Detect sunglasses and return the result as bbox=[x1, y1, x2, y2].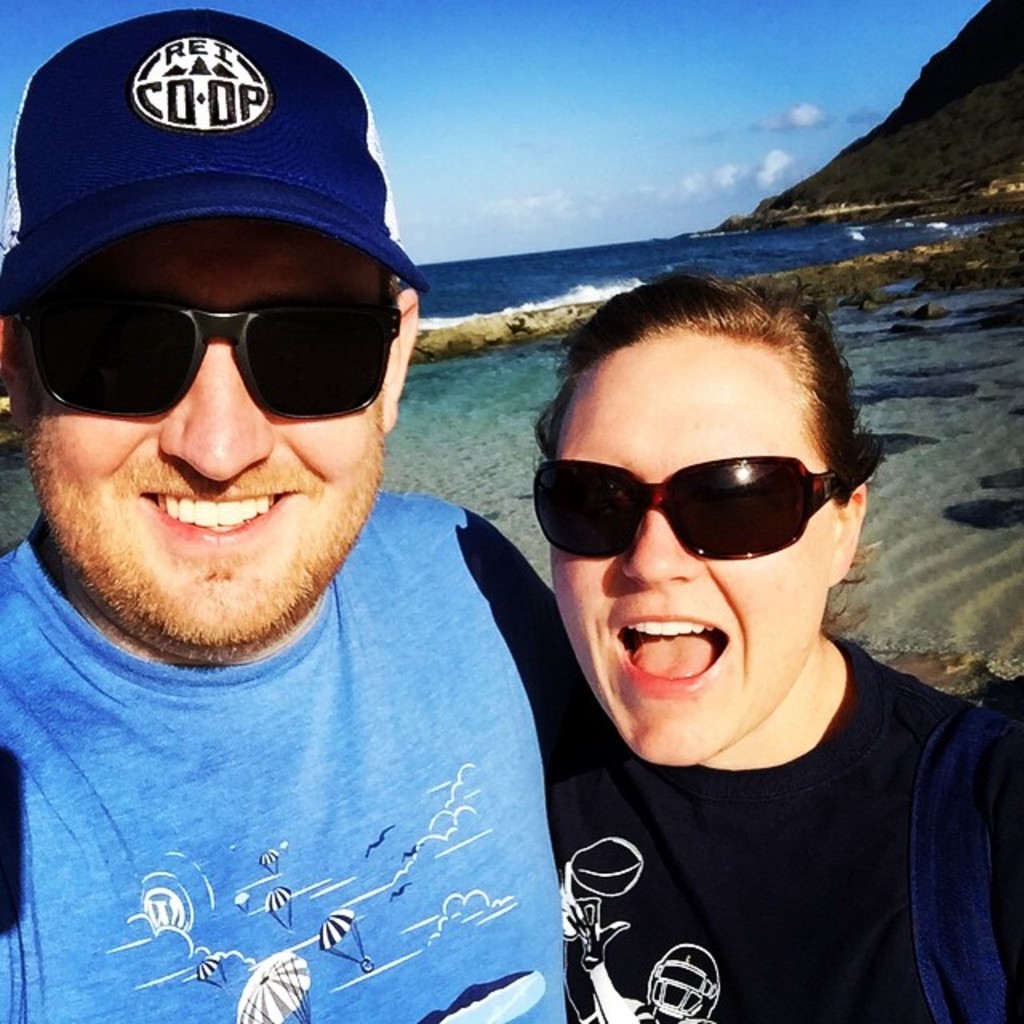
bbox=[526, 453, 838, 558].
